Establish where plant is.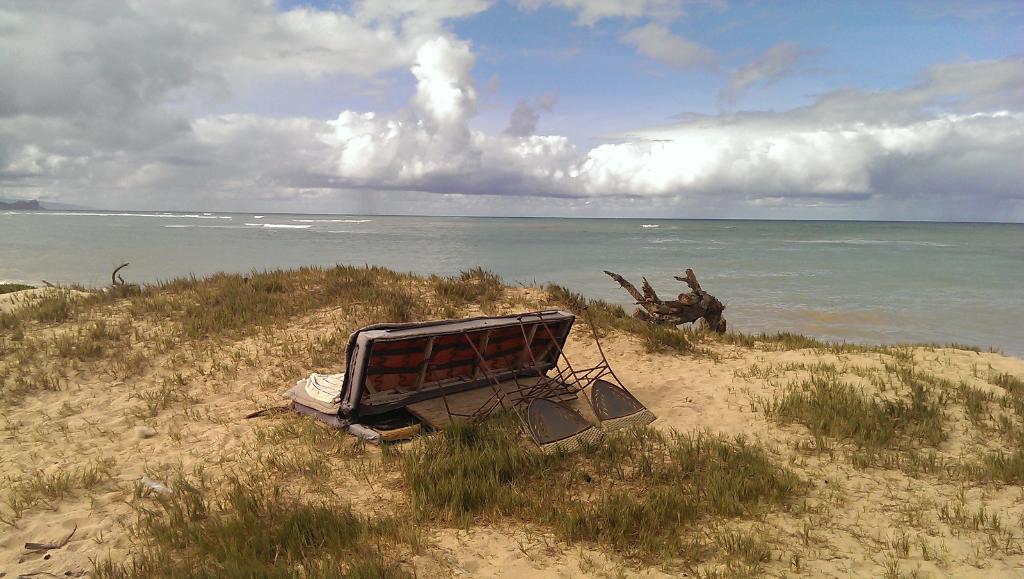
Established at box=[495, 402, 520, 416].
